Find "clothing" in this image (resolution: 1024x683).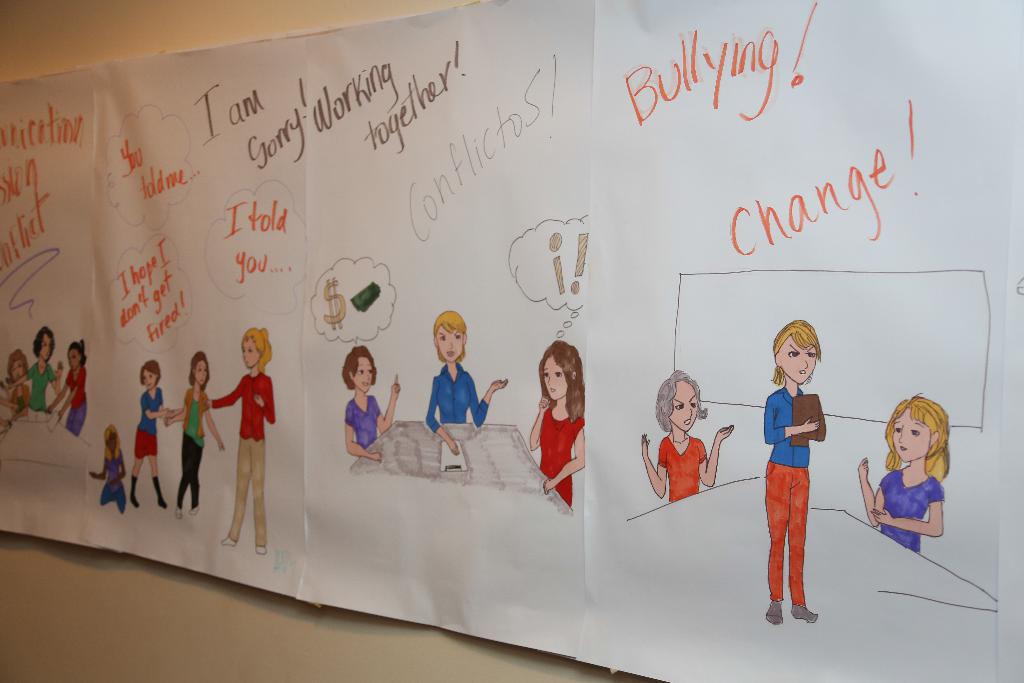
rect(755, 383, 809, 605).
